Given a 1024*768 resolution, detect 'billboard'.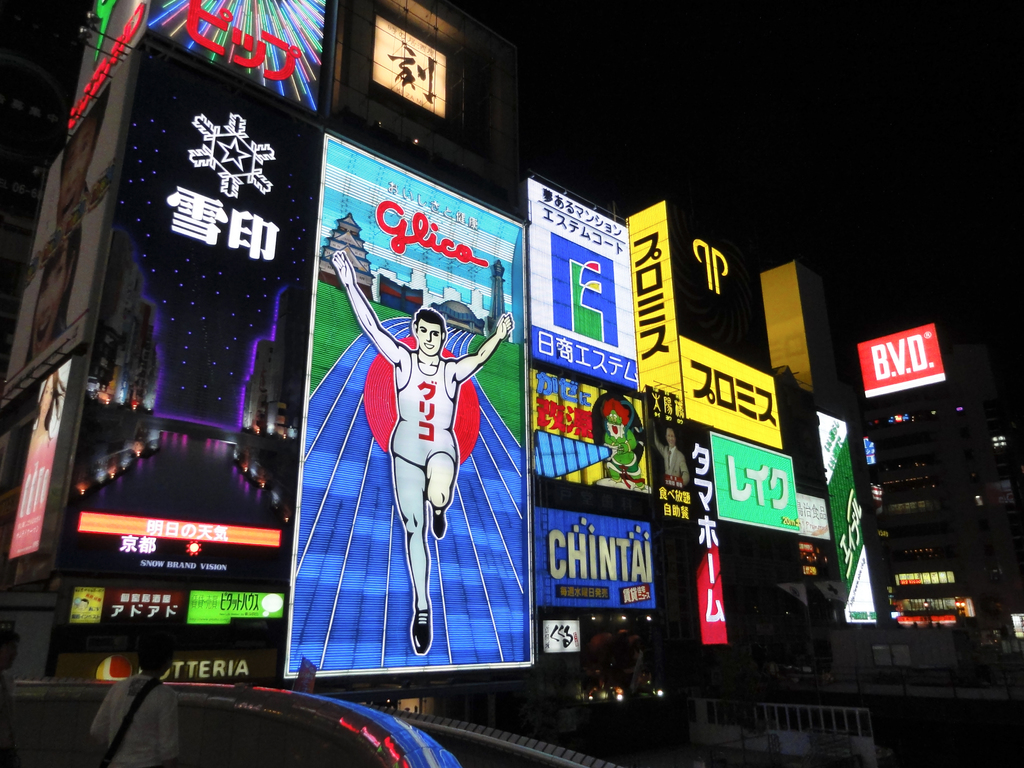
box=[70, 582, 183, 623].
